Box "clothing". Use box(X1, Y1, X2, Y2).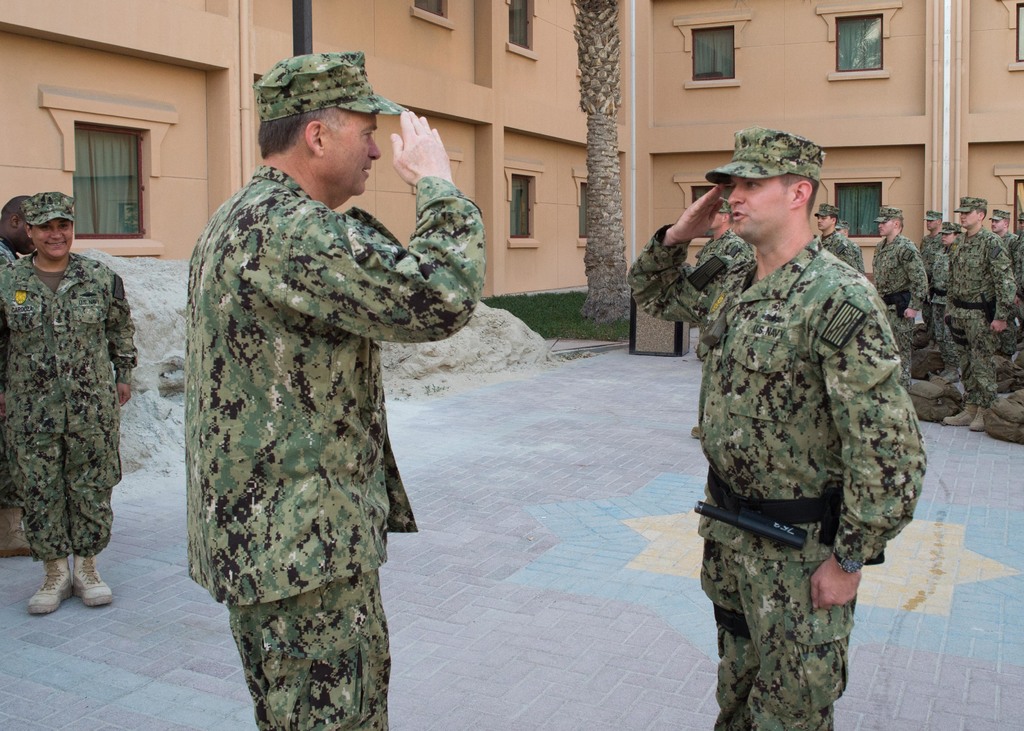
box(874, 230, 928, 312).
